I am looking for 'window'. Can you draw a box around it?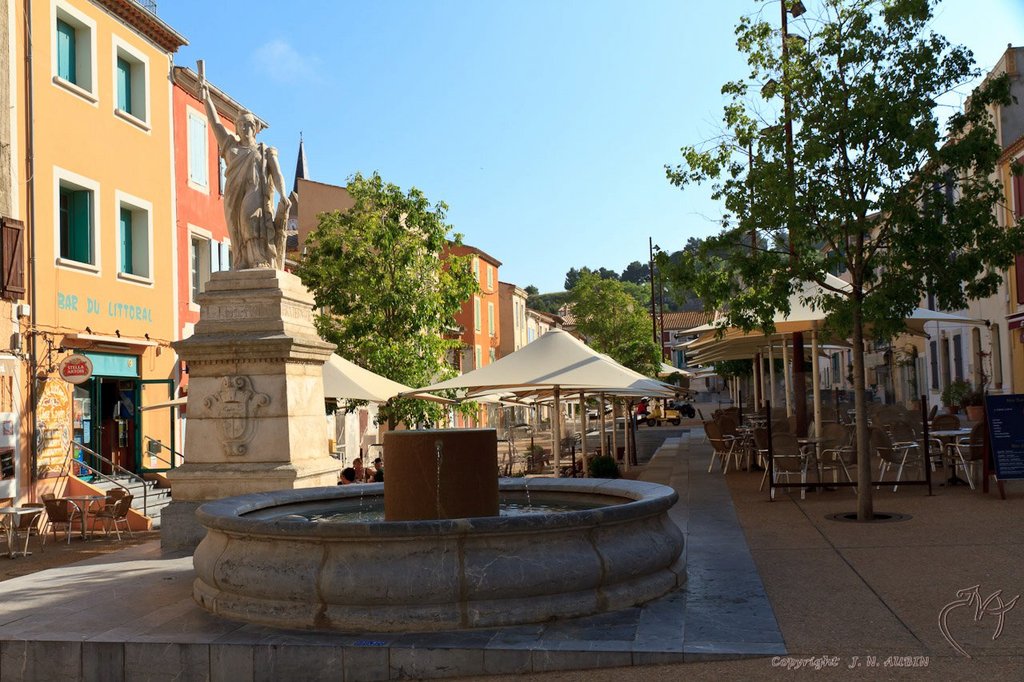
Sure, the bounding box is <region>529, 327, 534, 343</region>.
